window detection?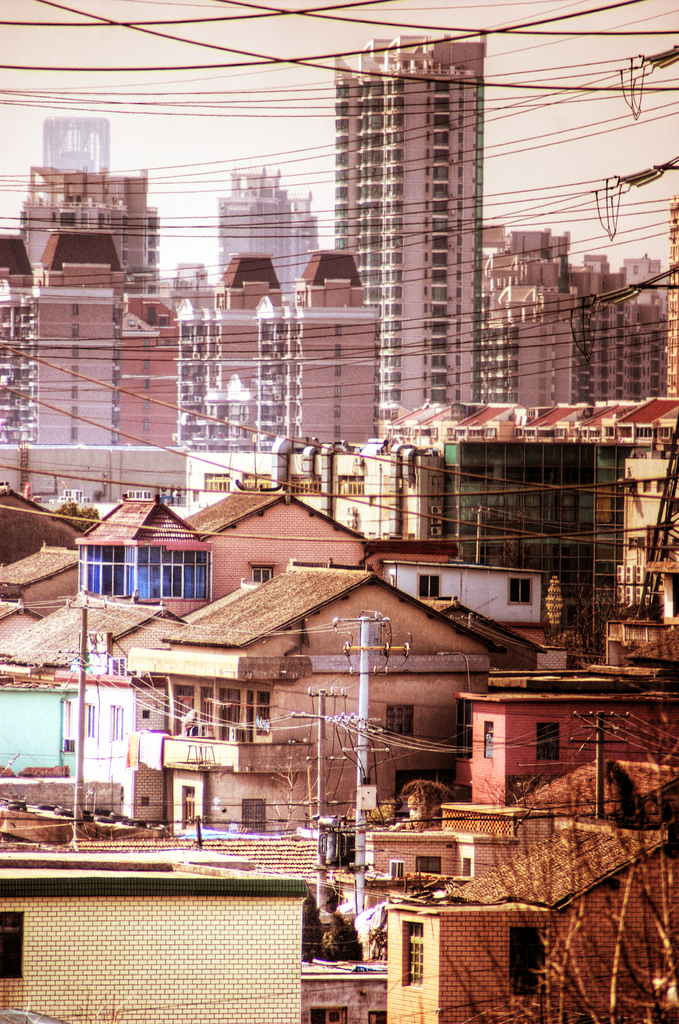
rect(249, 568, 271, 582)
